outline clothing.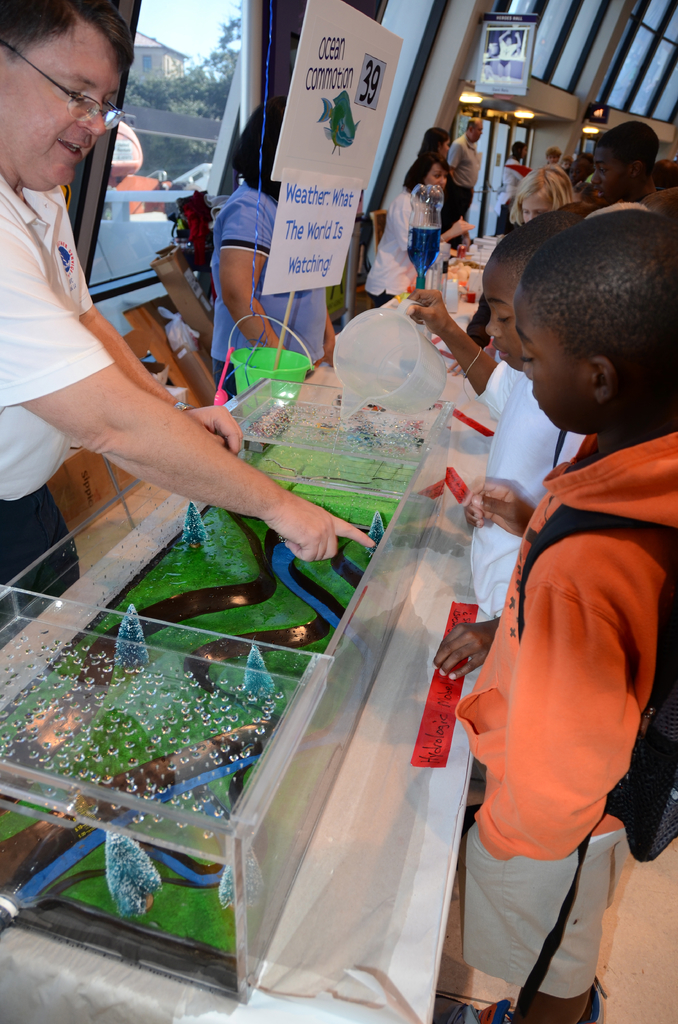
Outline: BBox(433, 186, 454, 221).
